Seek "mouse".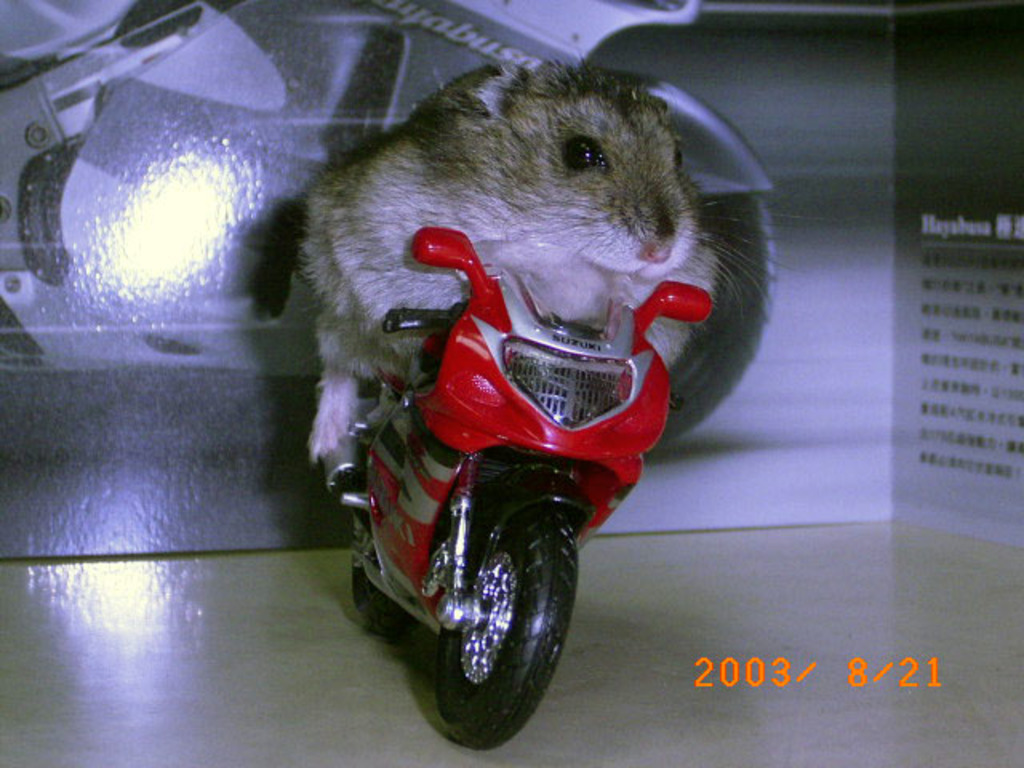
<box>299,64,779,467</box>.
